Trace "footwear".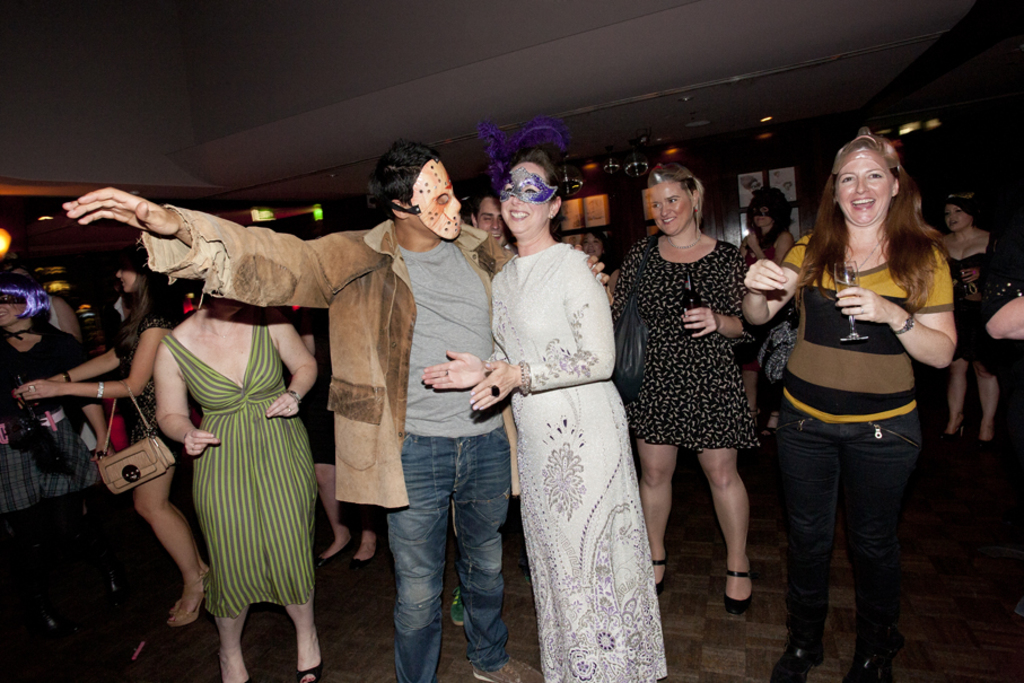
Traced to bbox=[350, 532, 375, 572].
